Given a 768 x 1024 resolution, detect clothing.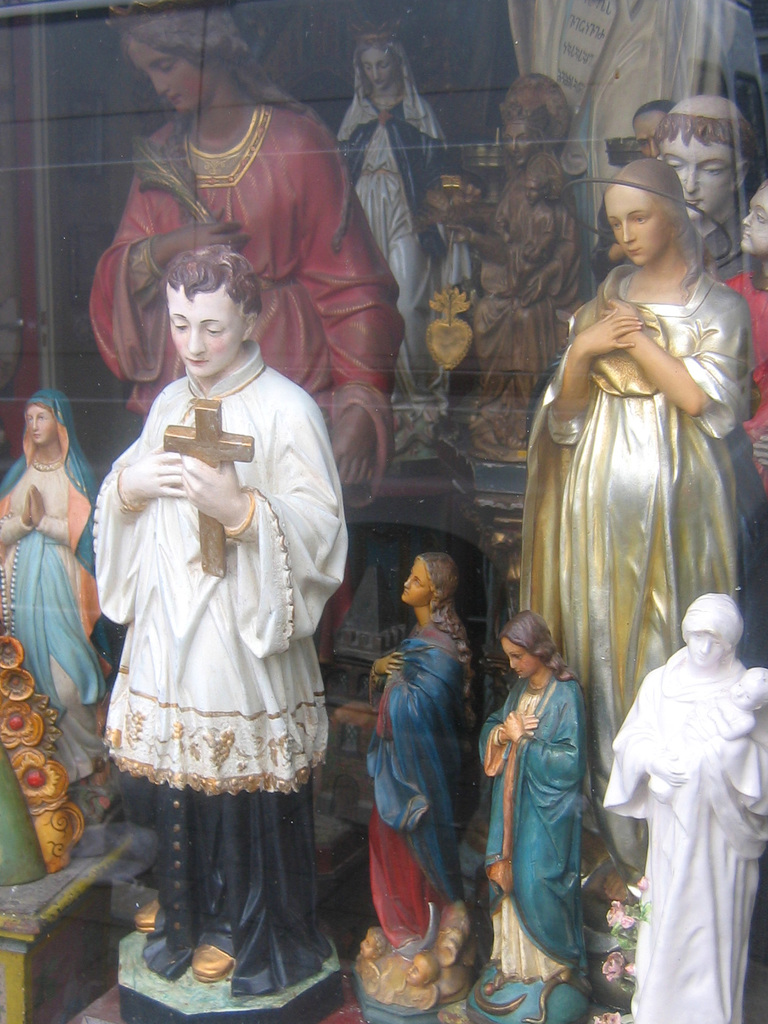
l=0, t=393, r=108, b=771.
